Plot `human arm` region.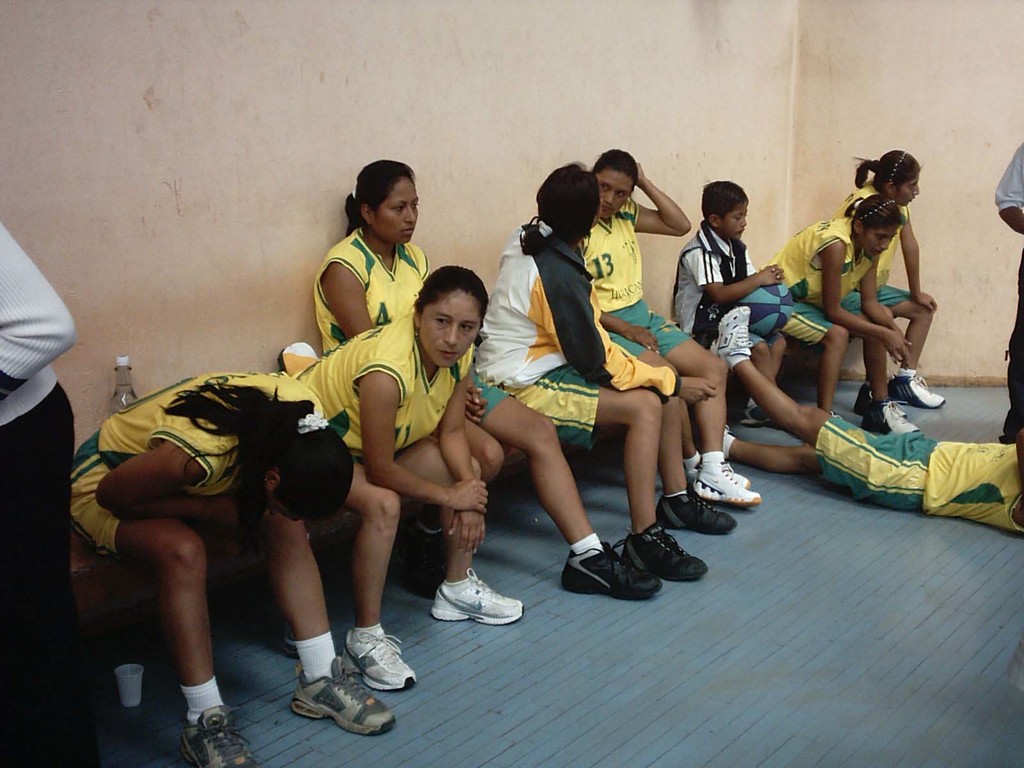
Plotted at crop(367, 374, 485, 510).
